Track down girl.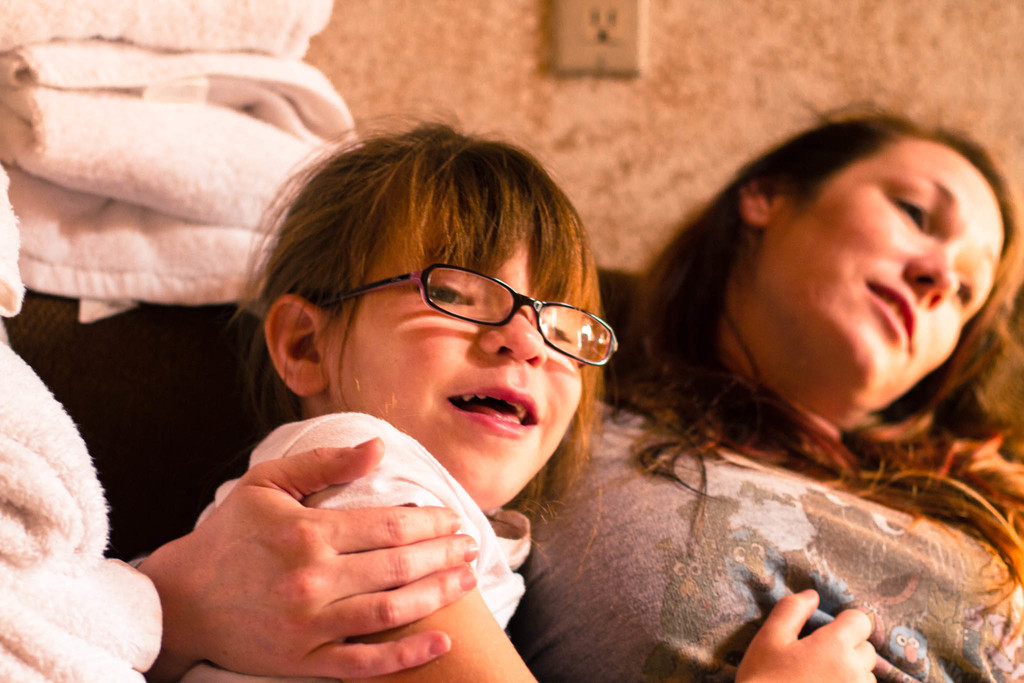
Tracked to rect(182, 96, 881, 682).
